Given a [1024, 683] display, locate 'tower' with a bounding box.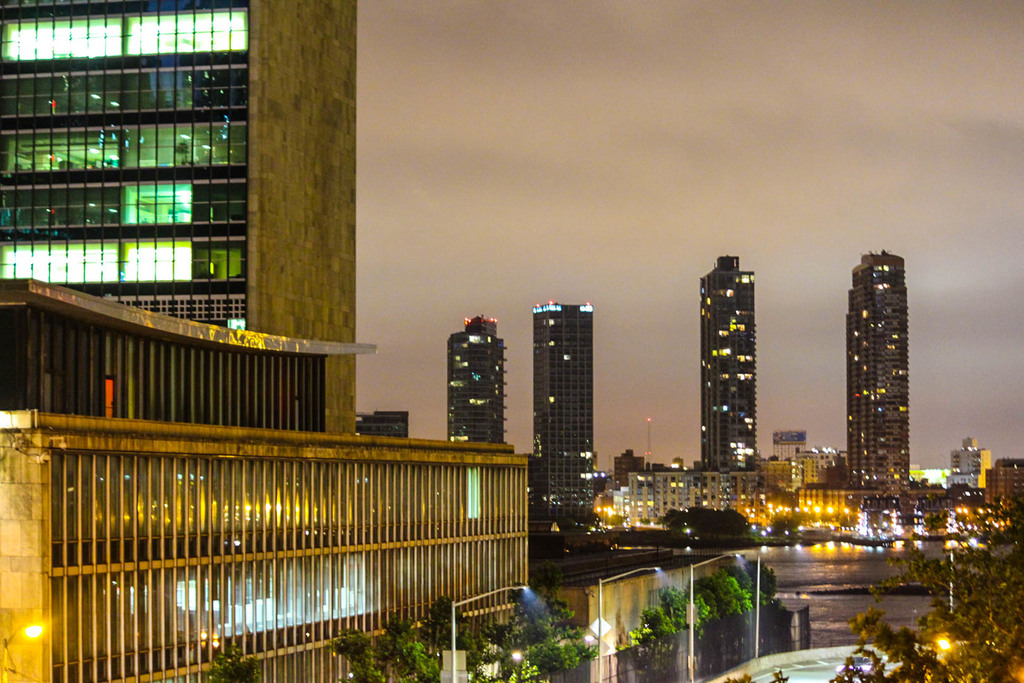
Located: left=528, top=300, right=602, bottom=536.
